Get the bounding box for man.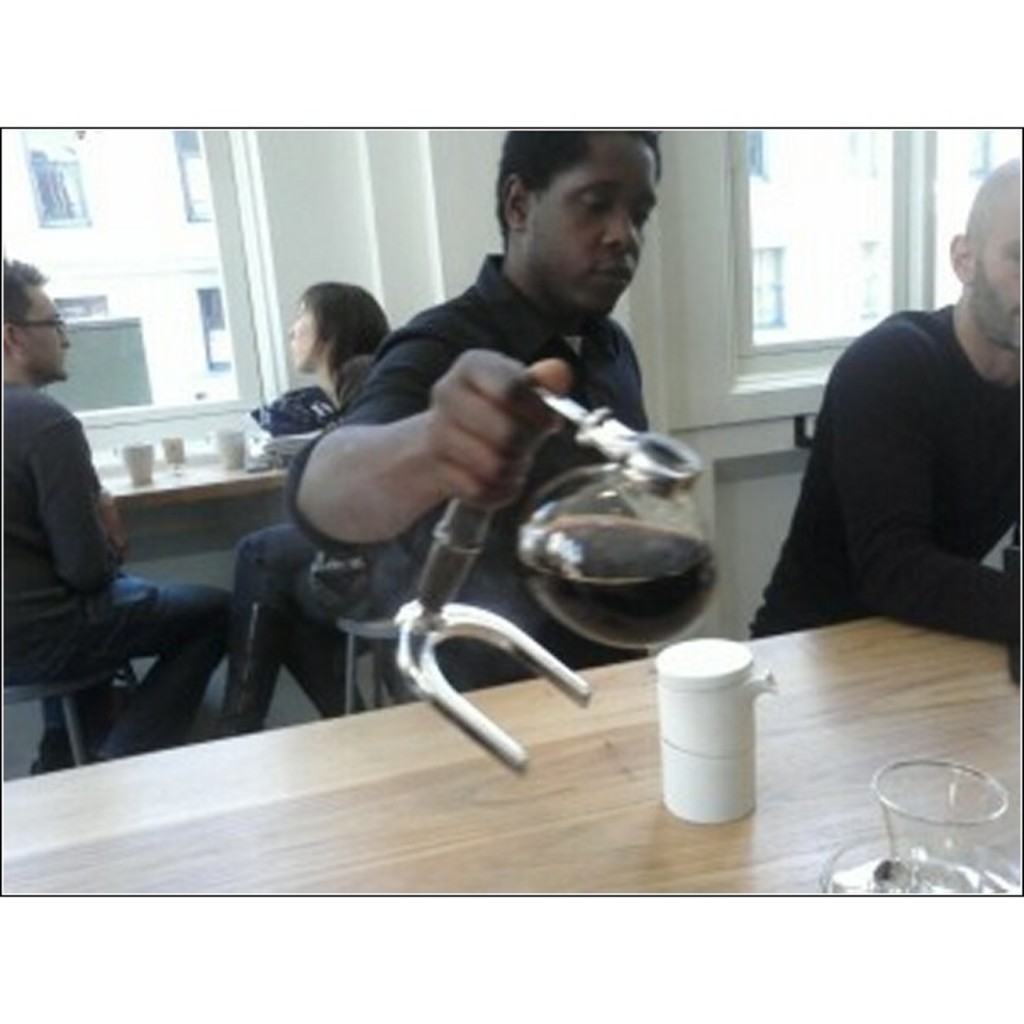
locate(283, 132, 659, 685).
